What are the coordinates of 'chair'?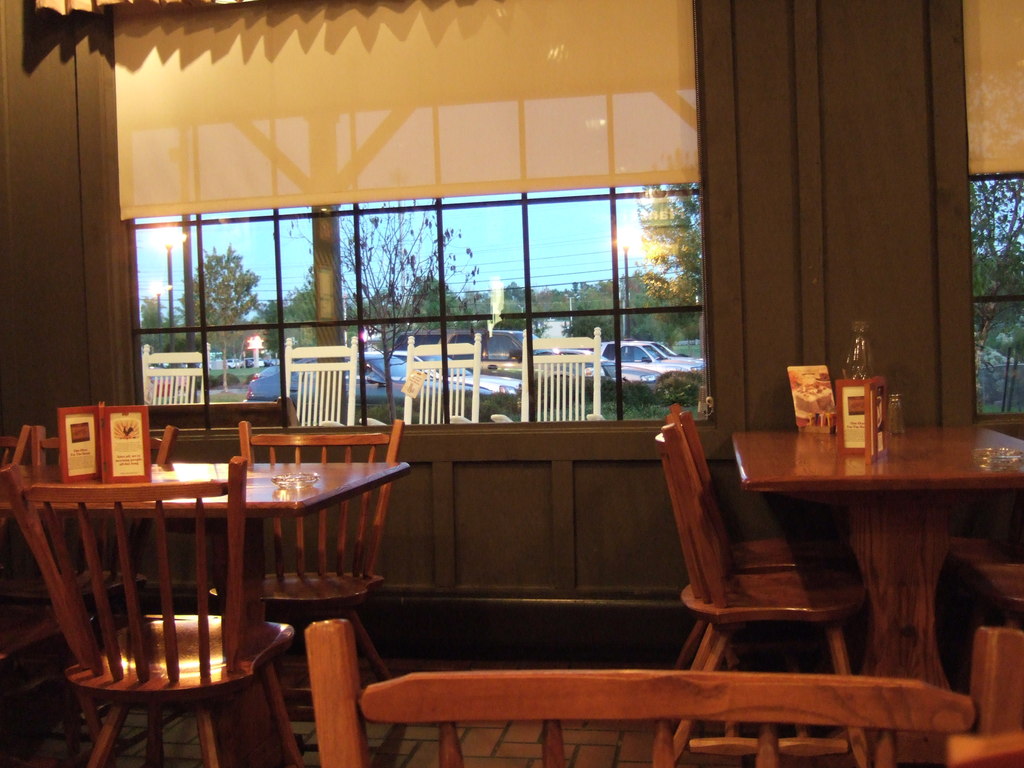
box=[0, 603, 99, 767].
